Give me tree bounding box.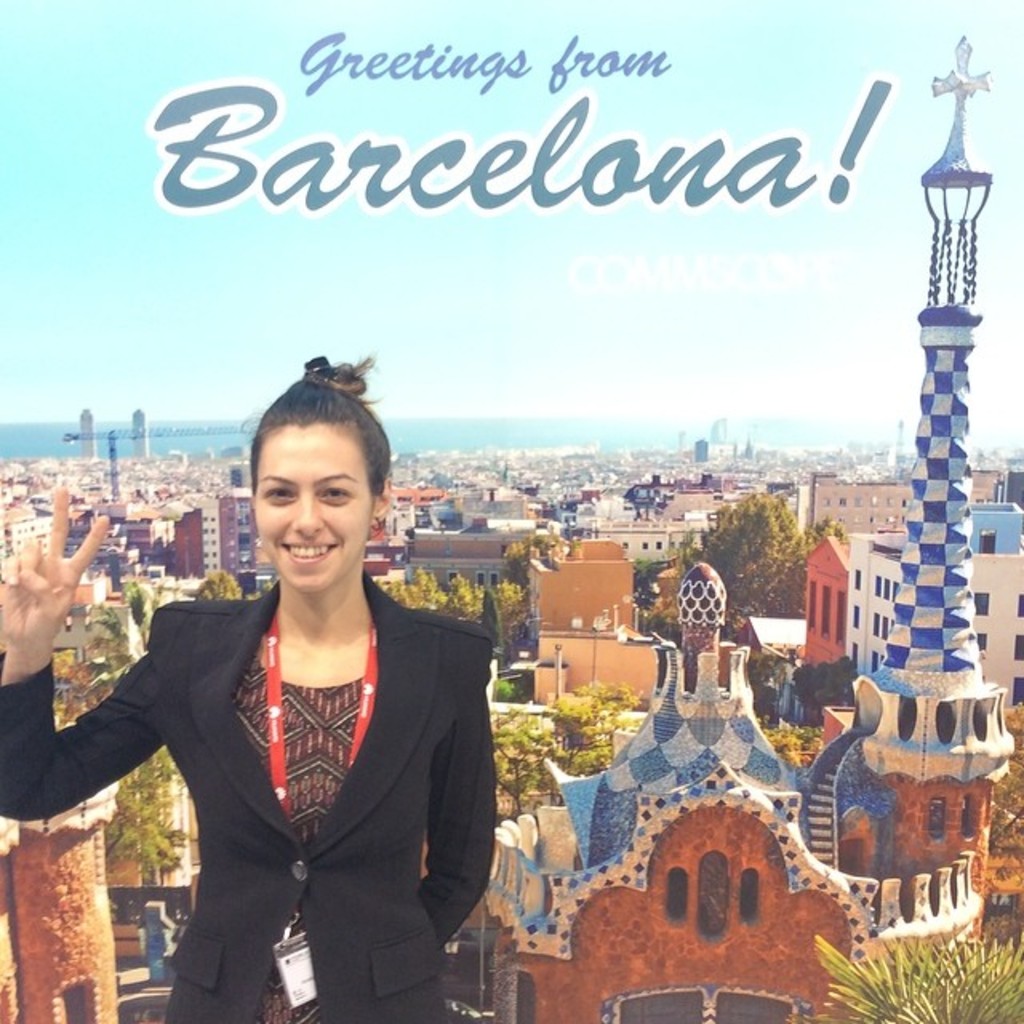
bbox=[790, 664, 850, 710].
